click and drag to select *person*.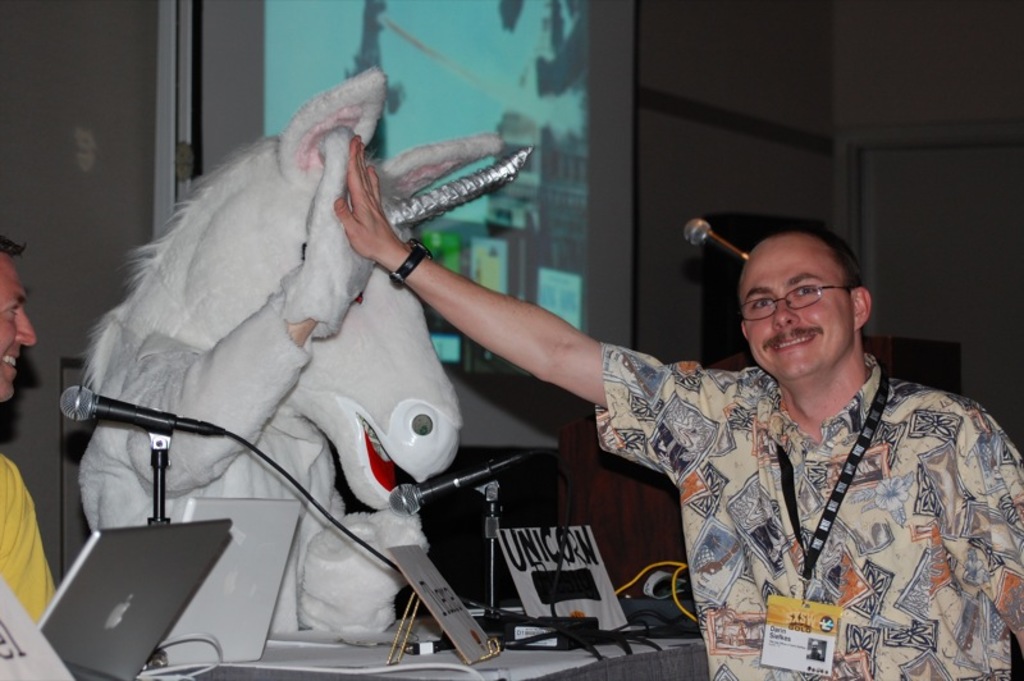
Selection: x1=0, y1=212, x2=60, y2=626.
